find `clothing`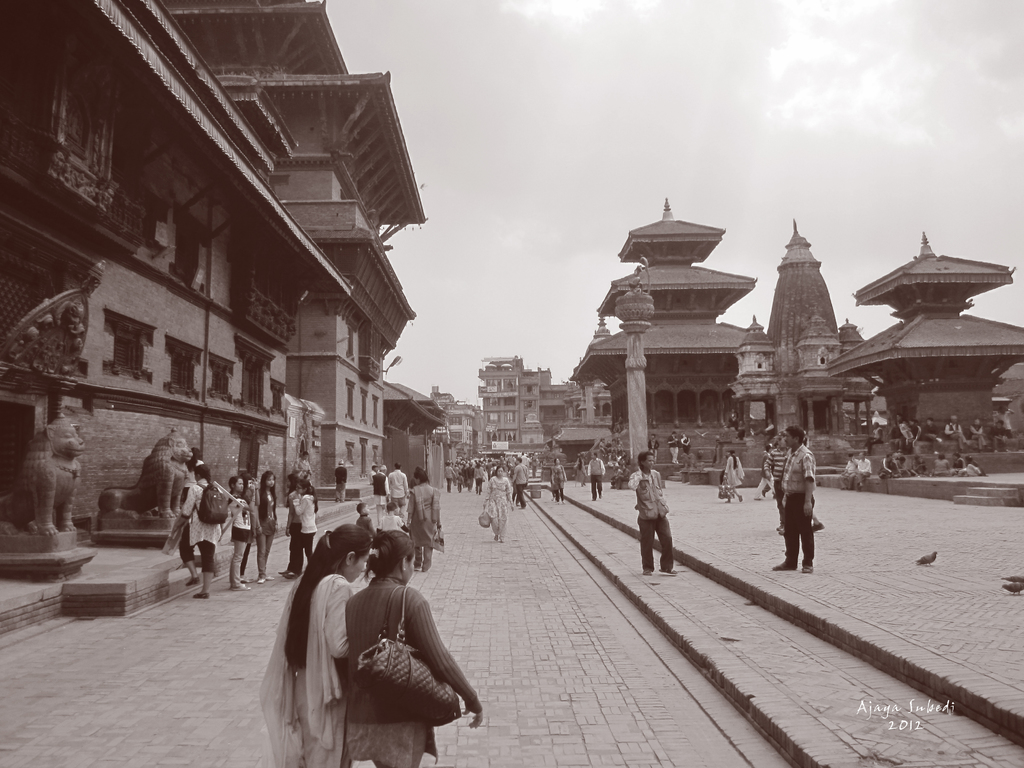
bbox=(390, 470, 406, 509)
